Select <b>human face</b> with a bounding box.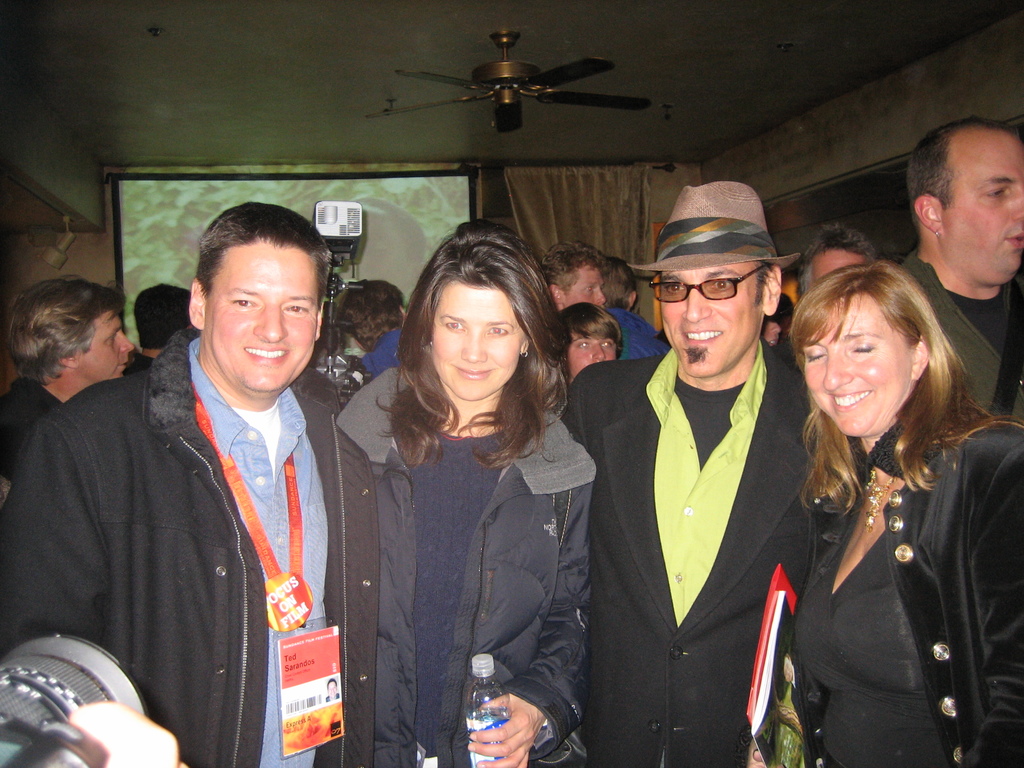
select_region(803, 301, 916, 436).
